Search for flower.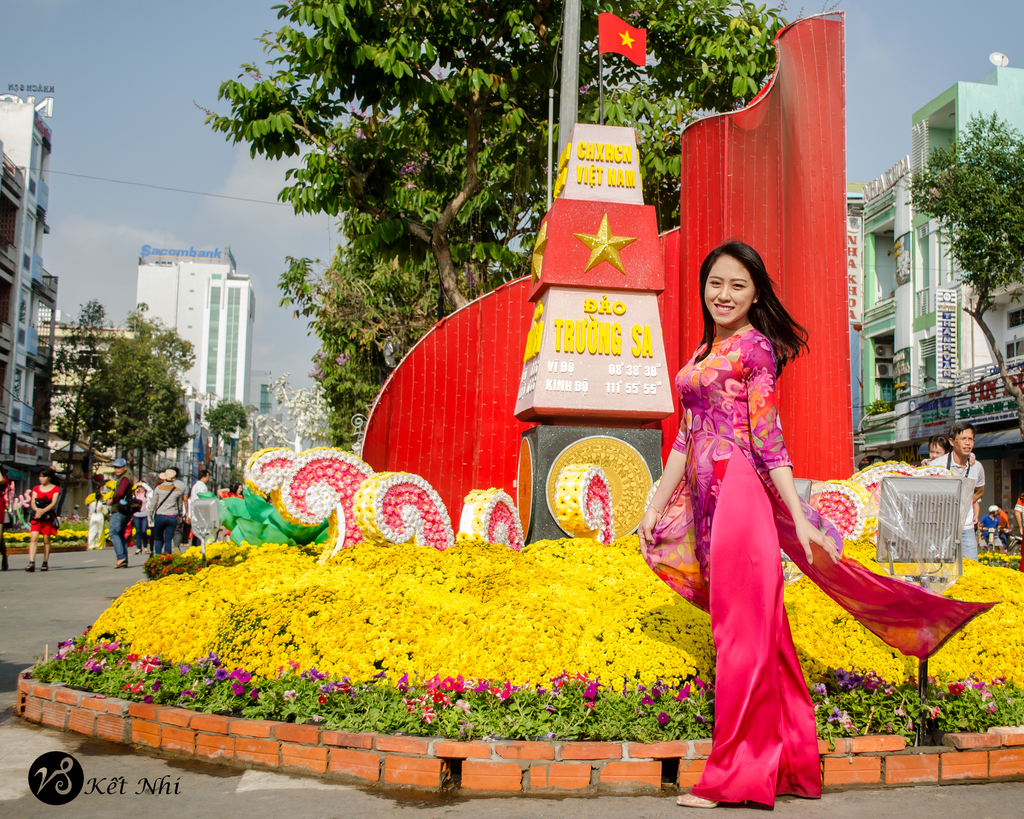
Found at <box>232,684,243,695</box>.
